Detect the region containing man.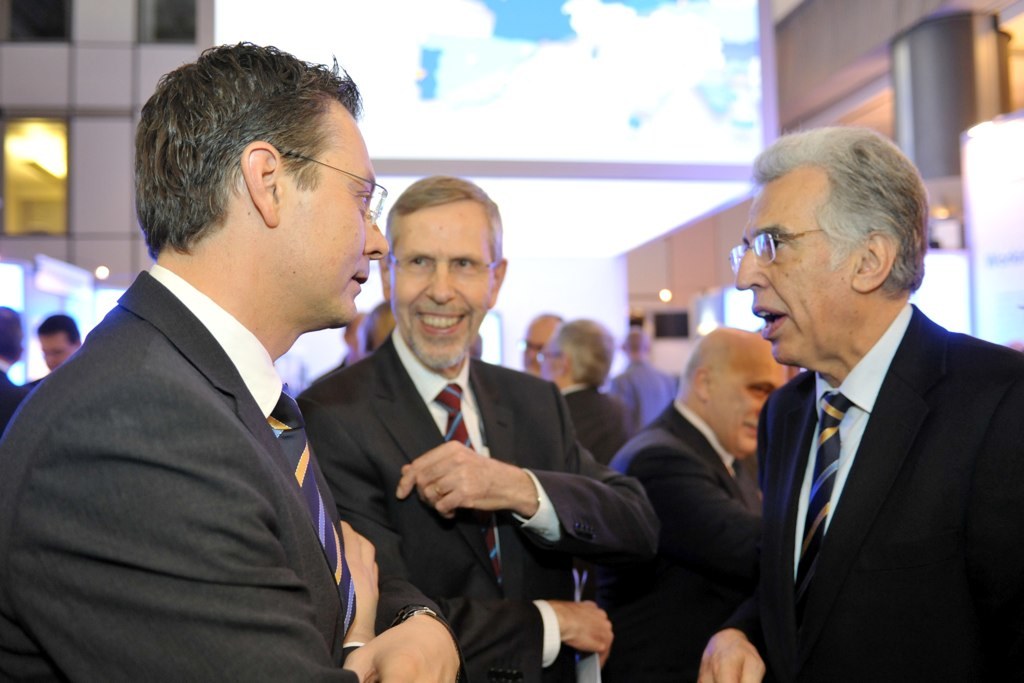
BBox(714, 108, 1009, 682).
